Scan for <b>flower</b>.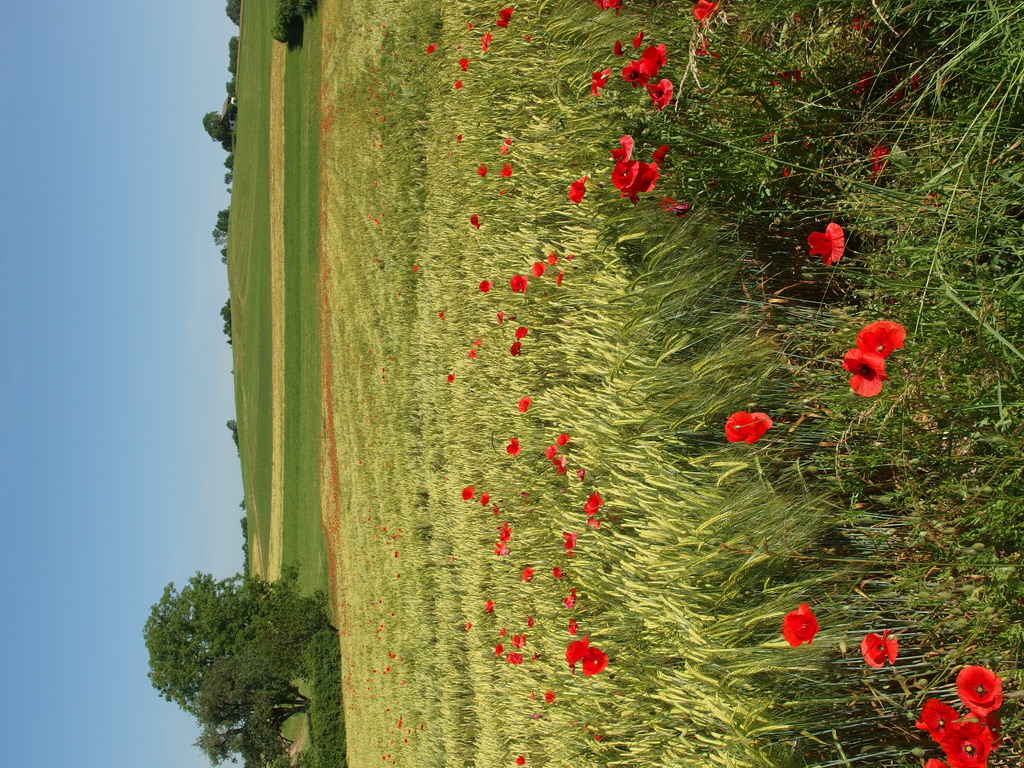
Scan result: region(369, 689, 372, 696).
